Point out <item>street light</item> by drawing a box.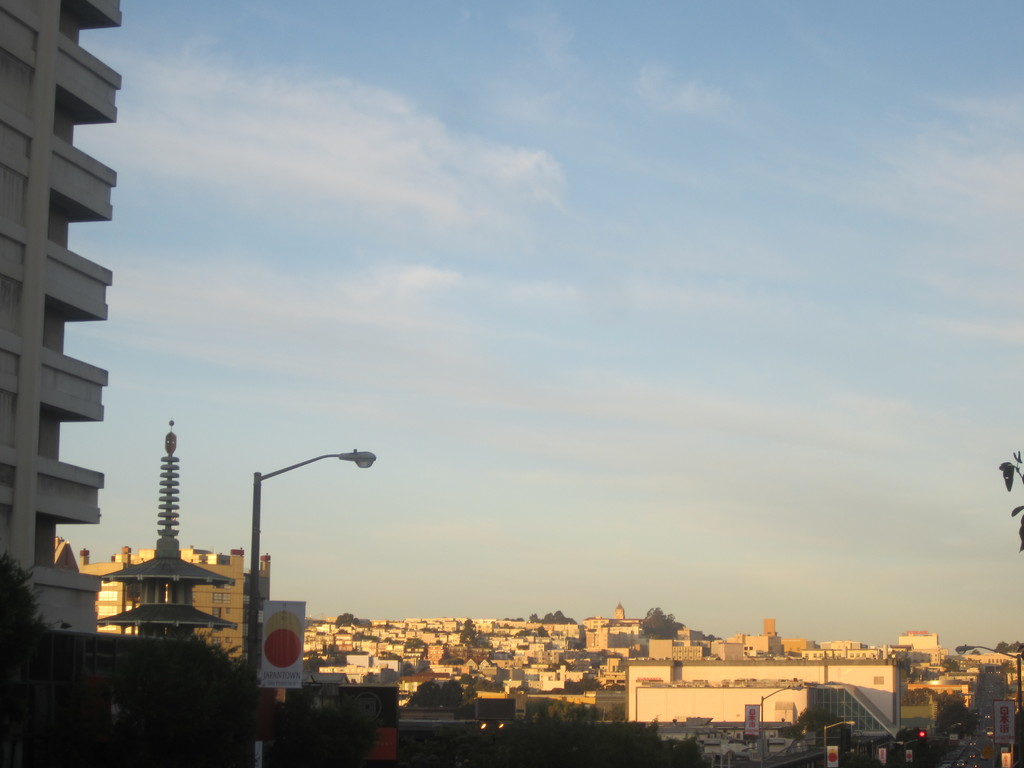
822 719 856 767.
